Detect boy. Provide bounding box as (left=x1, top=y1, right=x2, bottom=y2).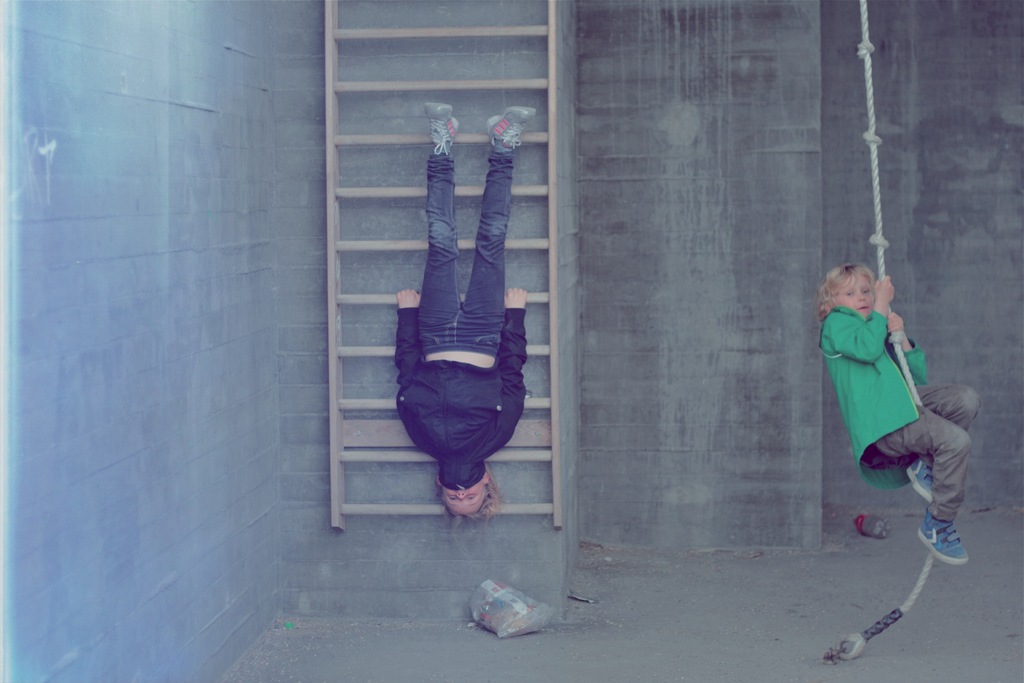
(left=397, top=103, right=538, bottom=532).
